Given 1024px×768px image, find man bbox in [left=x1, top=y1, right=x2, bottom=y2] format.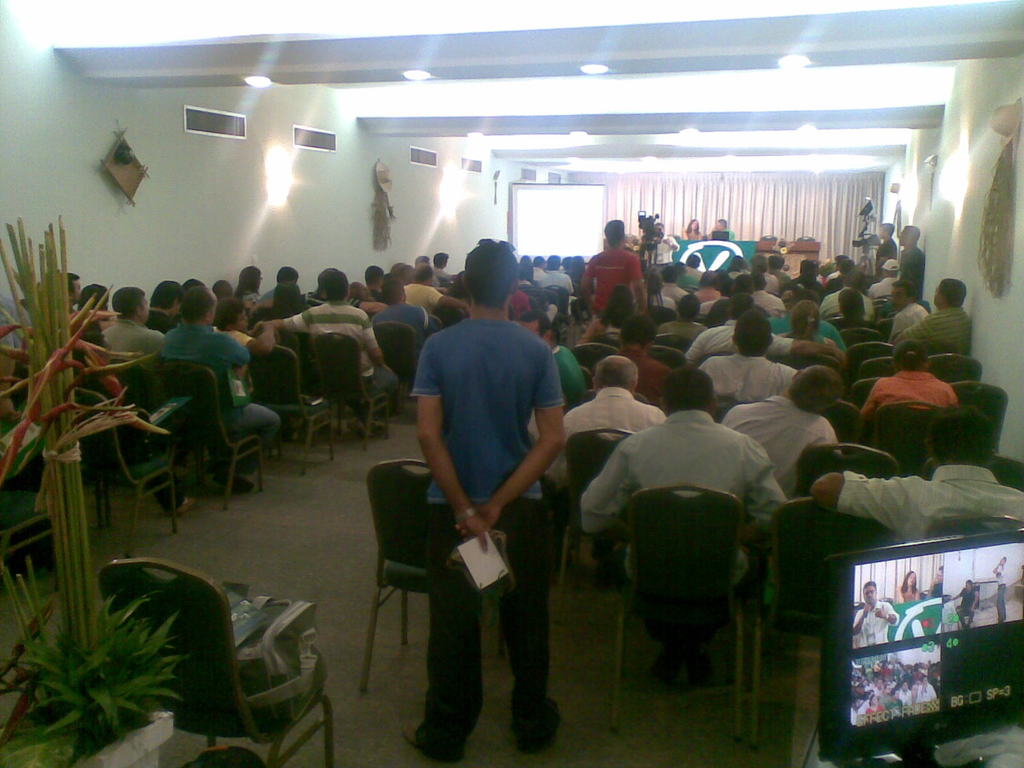
[left=767, top=253, right=790, bottom=291].
